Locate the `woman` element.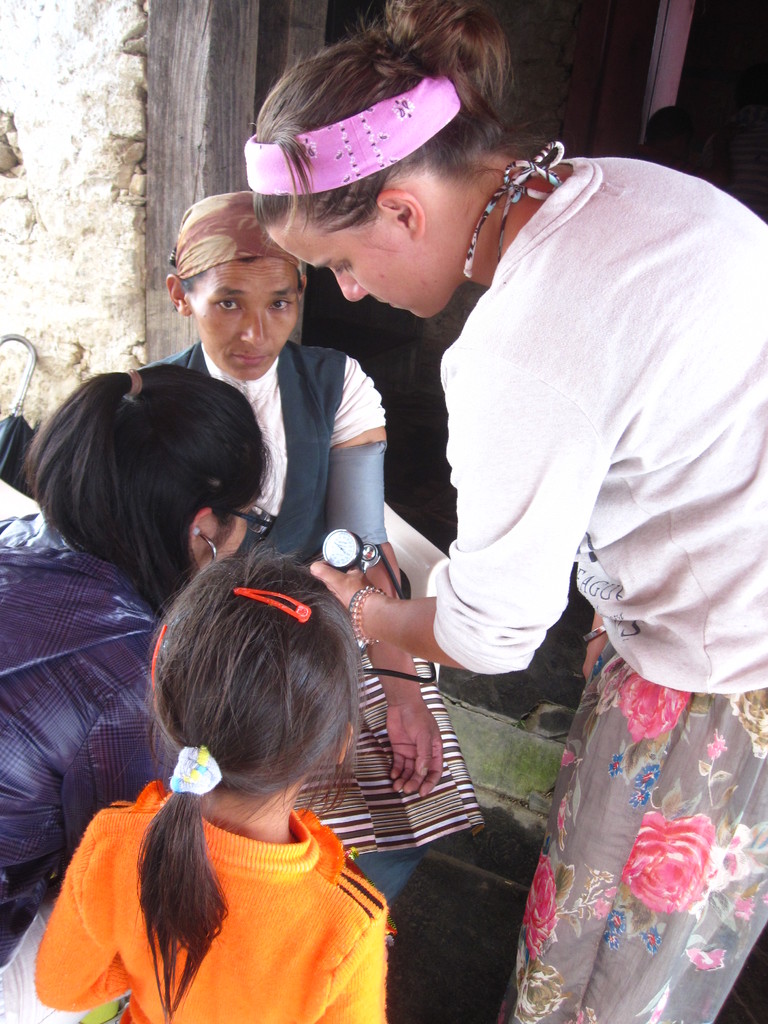
Element bbox: (x1=0, y1=361, x2=284, y2=1023).
